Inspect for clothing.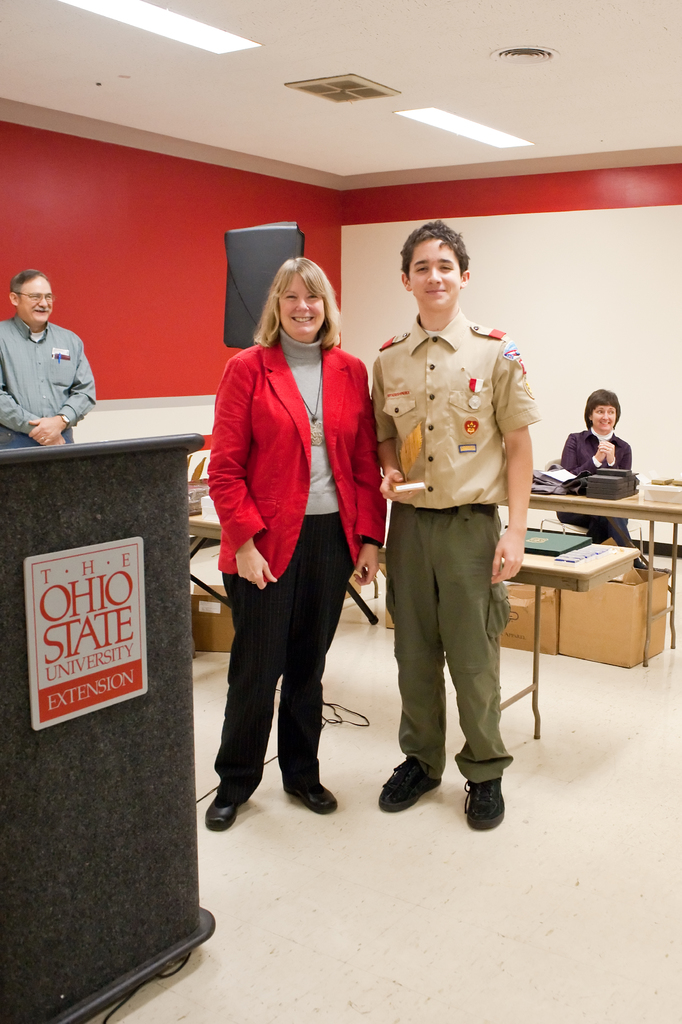
Inspection: [x1=8, y1=294, x2=94, y2=432].
